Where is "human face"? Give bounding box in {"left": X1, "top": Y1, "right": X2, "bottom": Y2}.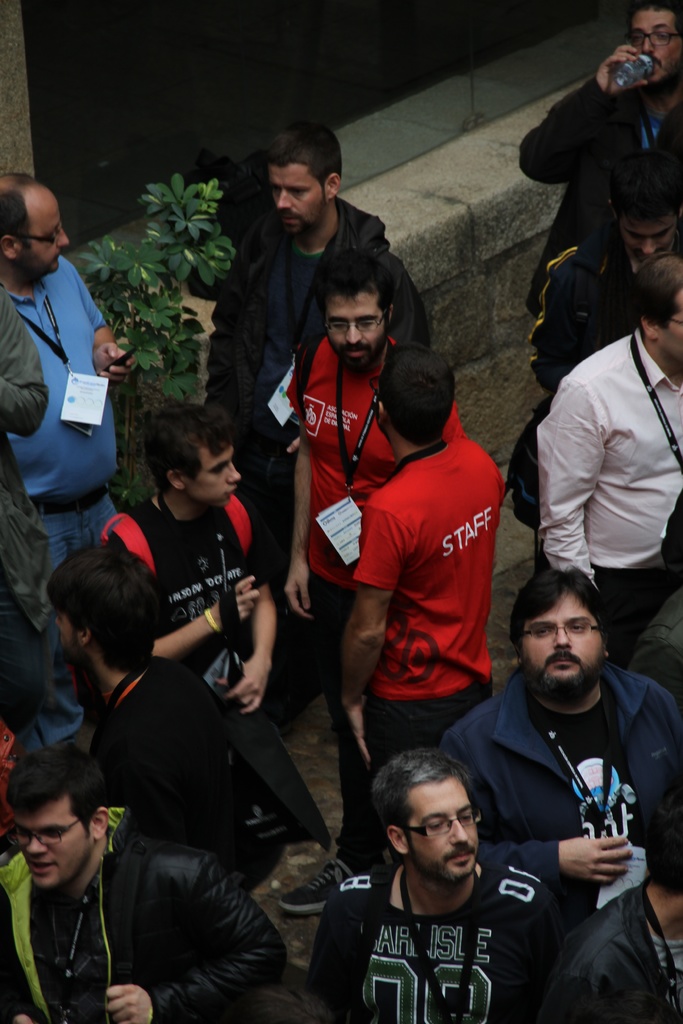
{"left": 516, "top": 583, "right": 604, "bottom": 697}.
